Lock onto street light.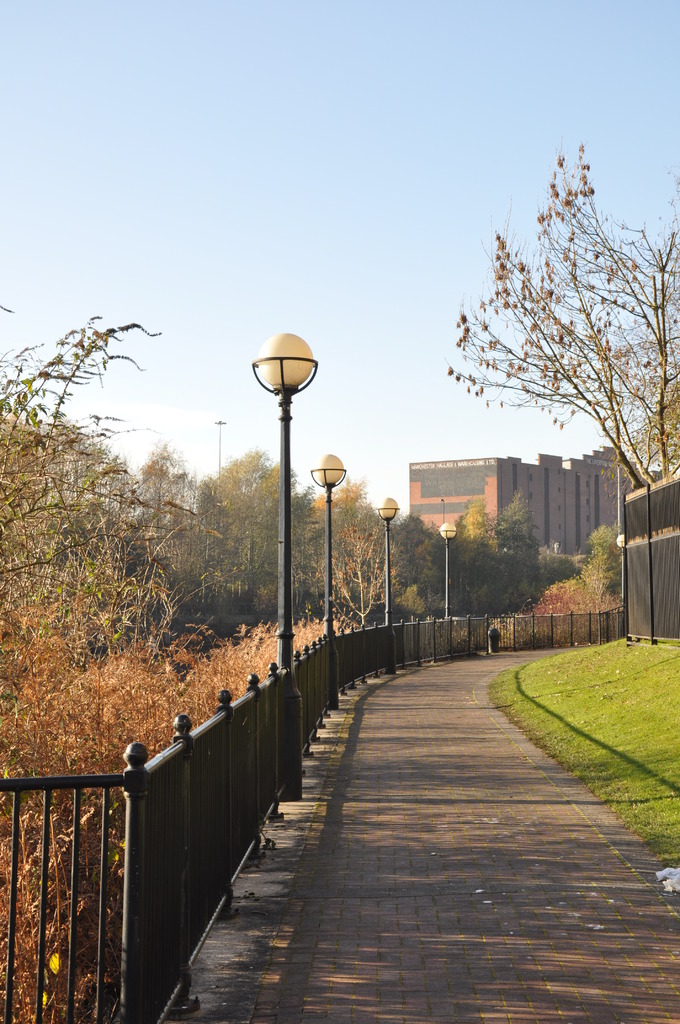
Locked: (x1=435, y1=515, x2=453, y2=613).
